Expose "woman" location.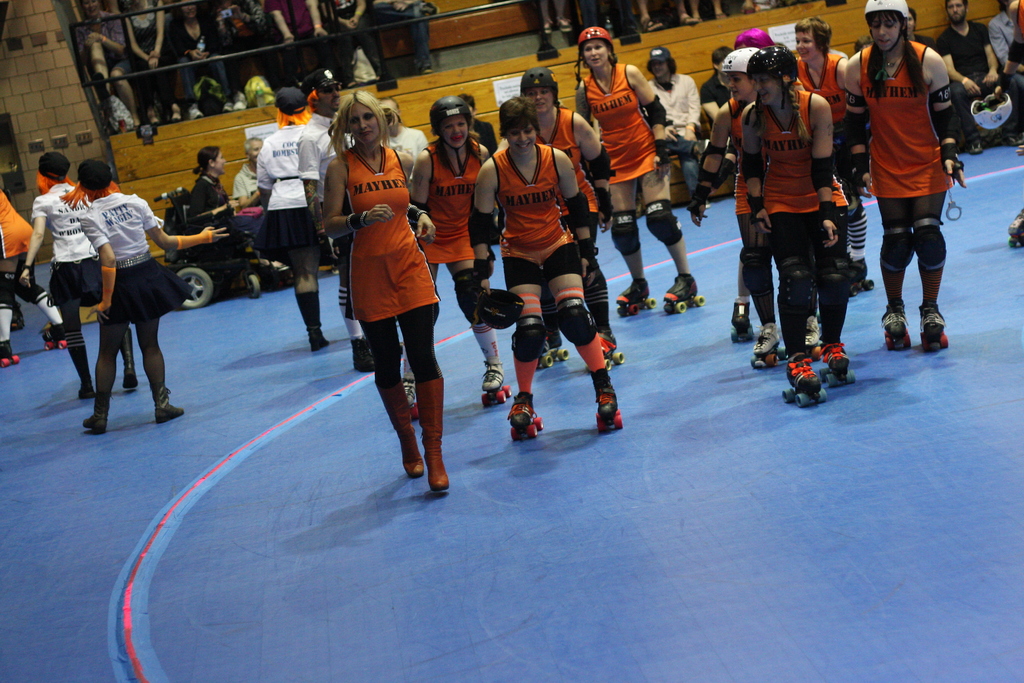
Exposed at 169 0 230 111.
